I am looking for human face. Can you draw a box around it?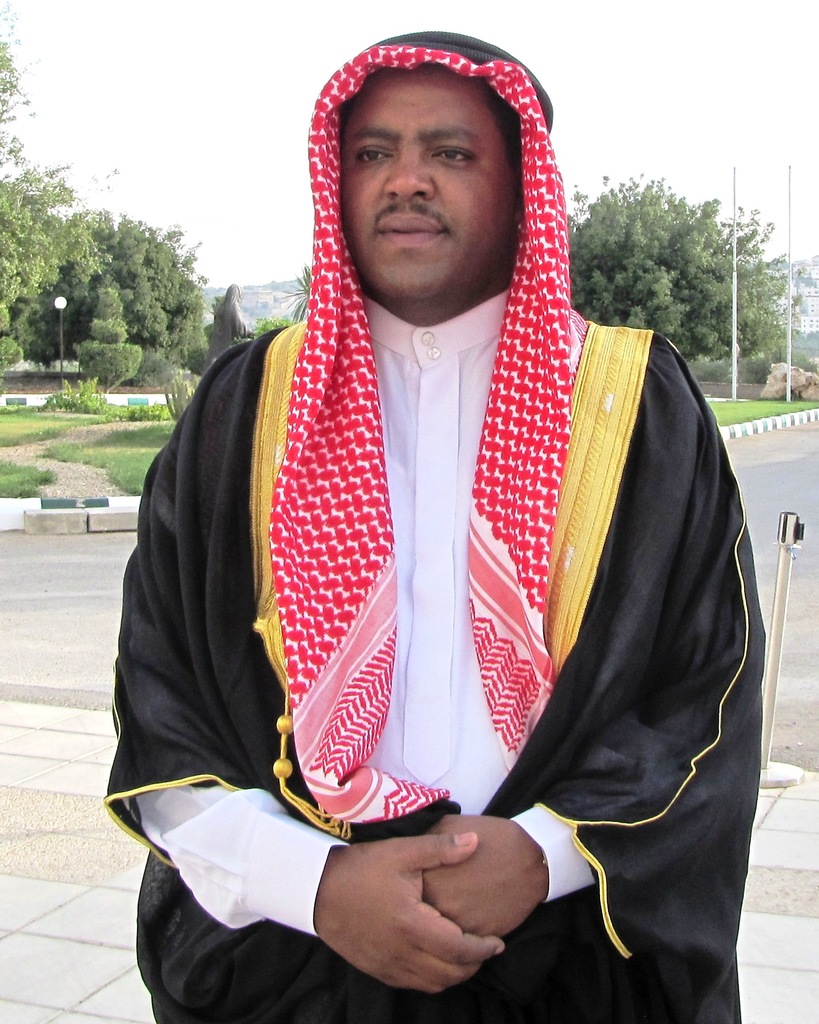
Sure, the bounding box is <bbox>336, 68, 521, 300</bbox>.
